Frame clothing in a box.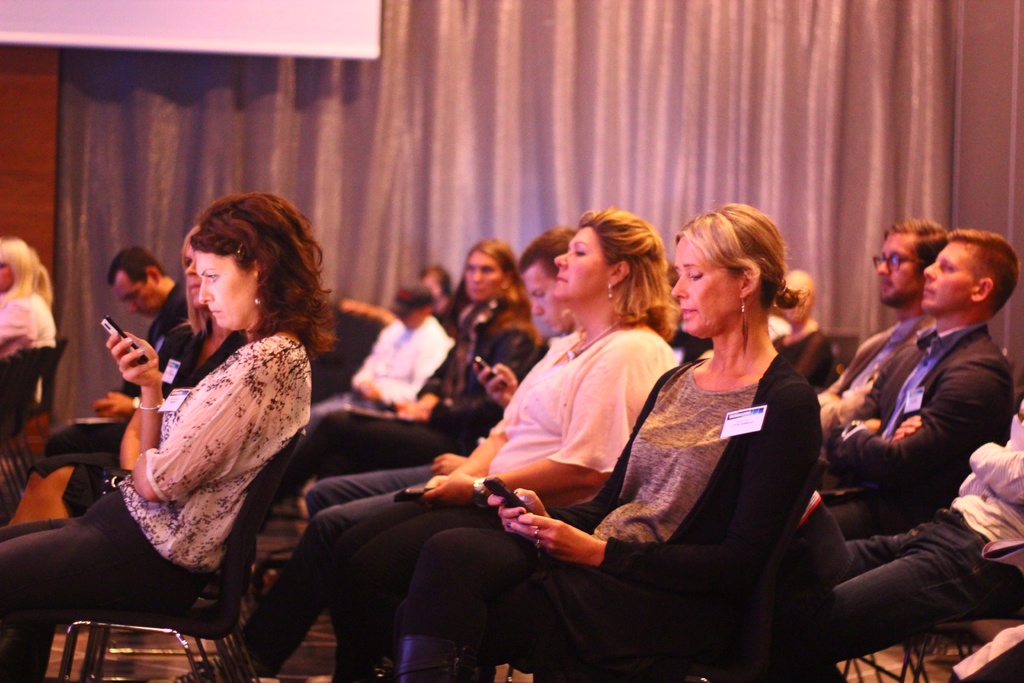
rect(583, 344, 823, 608).
